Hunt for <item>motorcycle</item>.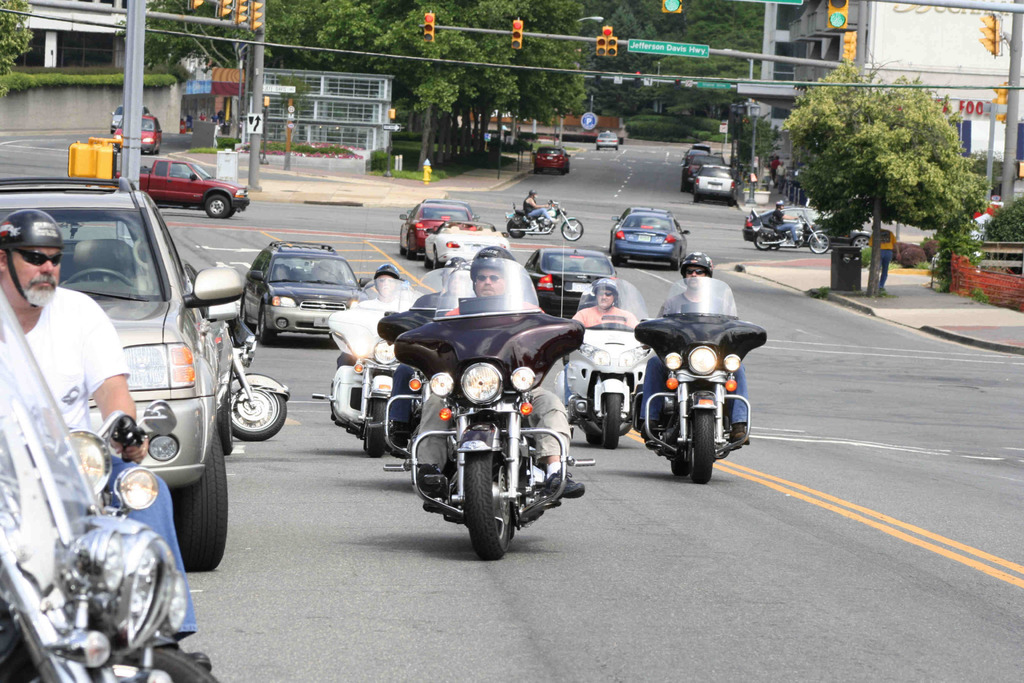
Hunted down at (316,280,401,458).
